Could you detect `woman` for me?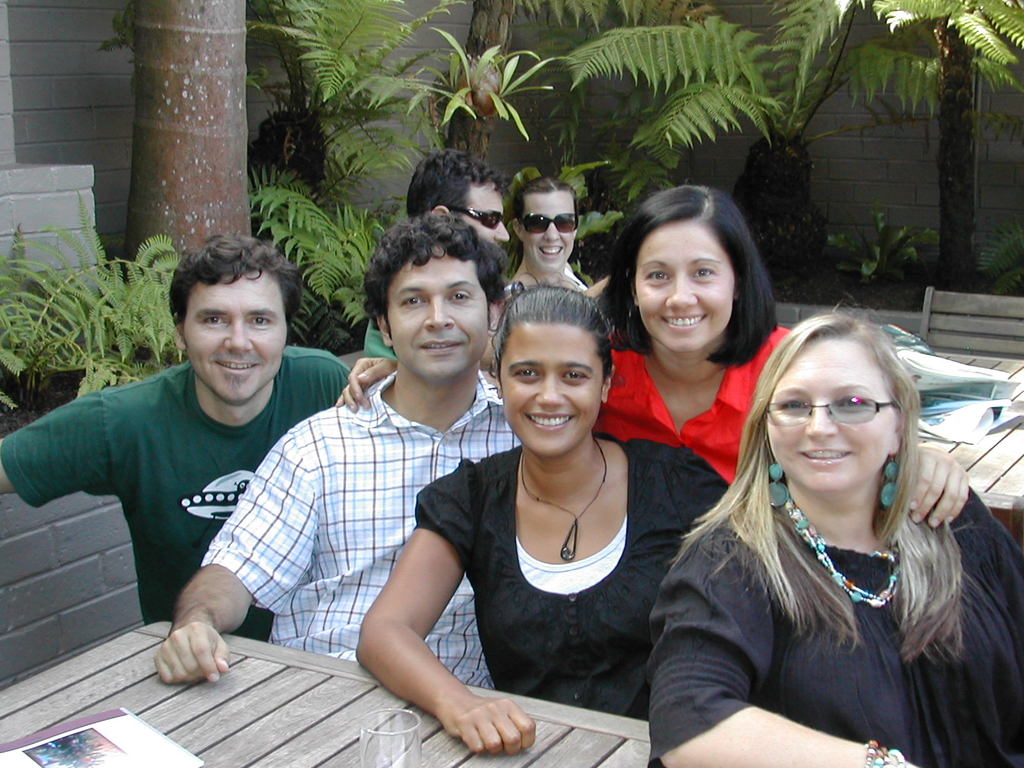
Detection result: rect(340, 181, 969, 532).
